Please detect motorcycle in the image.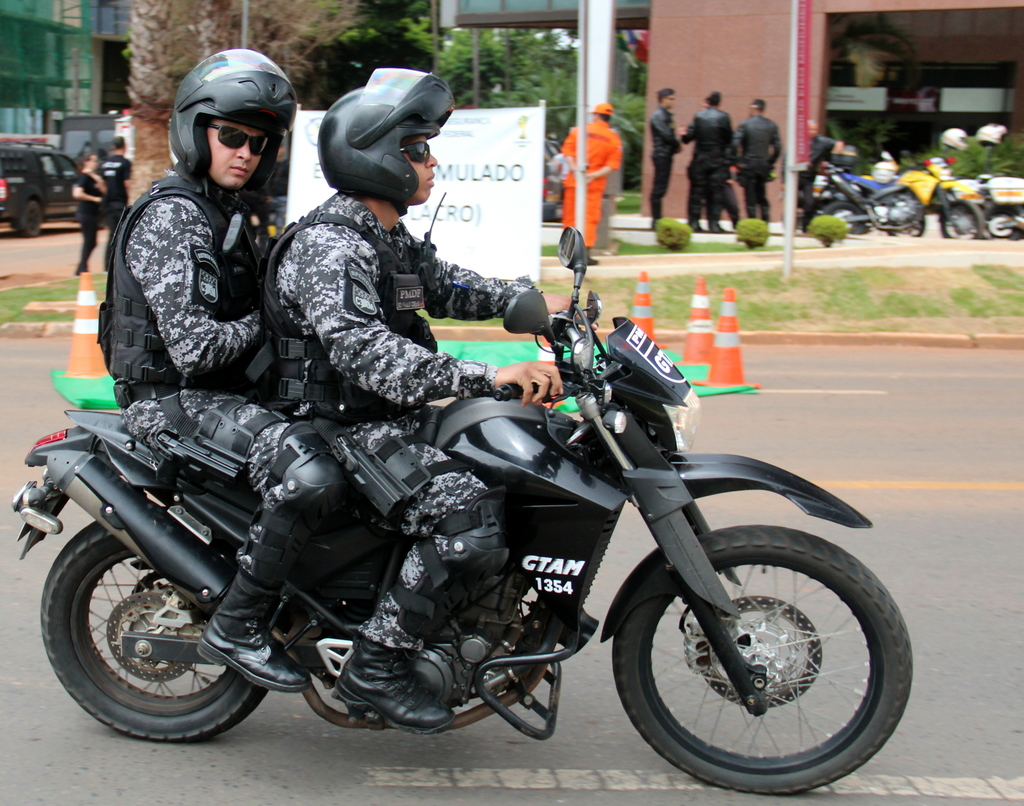
crop(816, 165, 921, 234).
